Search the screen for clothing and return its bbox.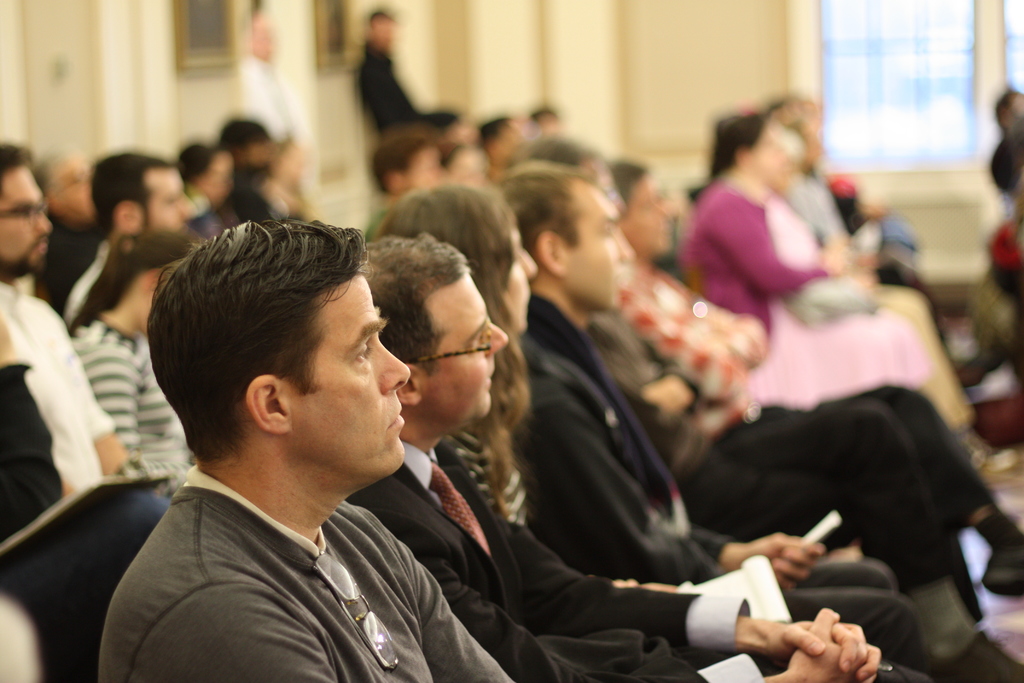
Found: (left=684, top=174, right=812, bottom=320).
